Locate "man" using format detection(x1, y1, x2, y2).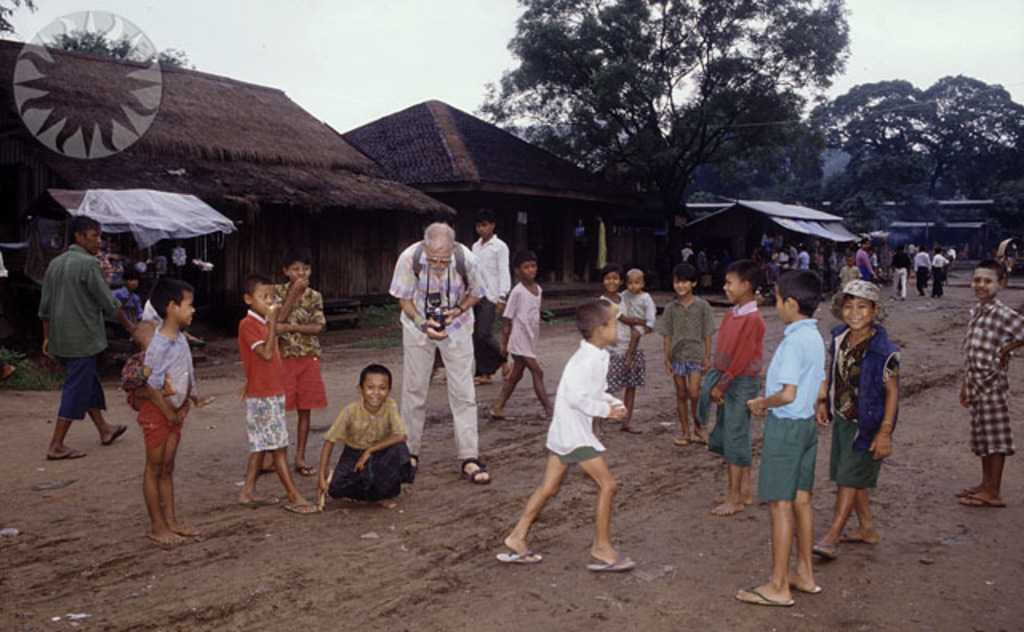
detection(912, 240, 933, 299).
